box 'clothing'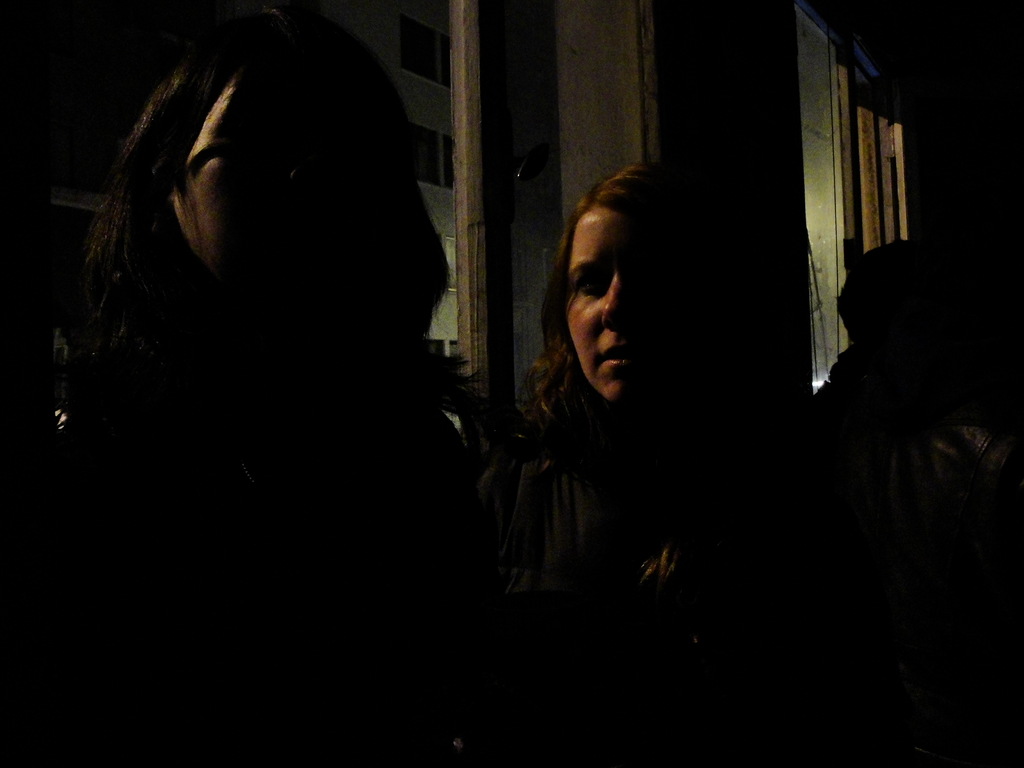
[left=479, top=367, right=791, bottom=767]
